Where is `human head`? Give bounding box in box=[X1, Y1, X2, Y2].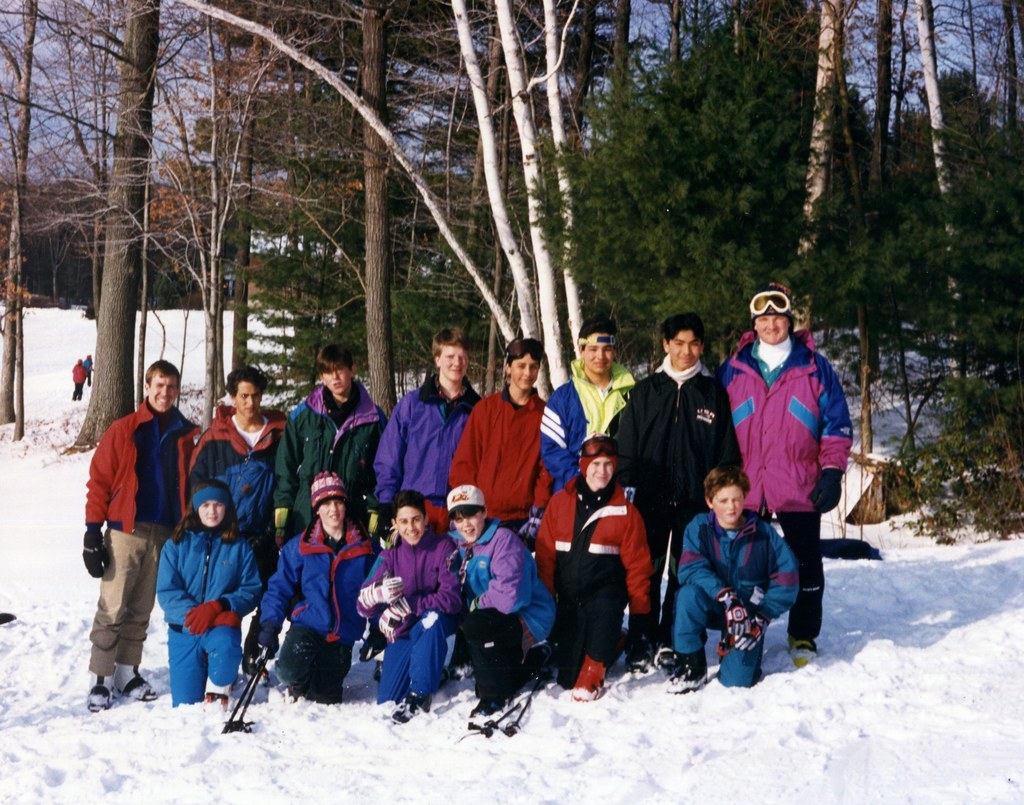
box=[312, 340, 354, 398].
